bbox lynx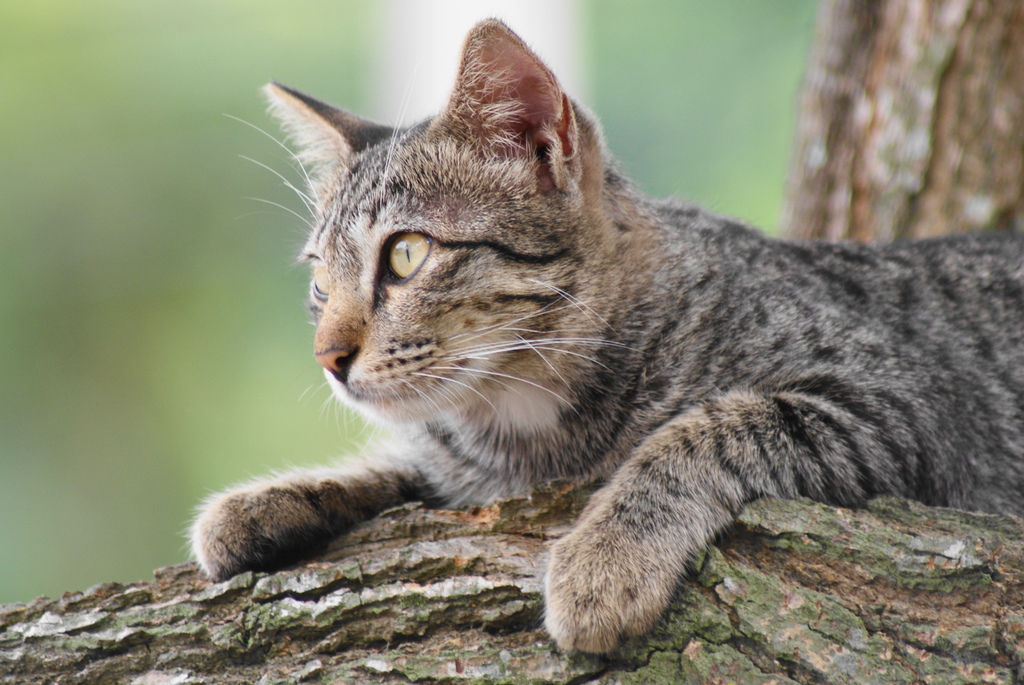
[x1=180, y1=12, x2=1023, y2=654]
